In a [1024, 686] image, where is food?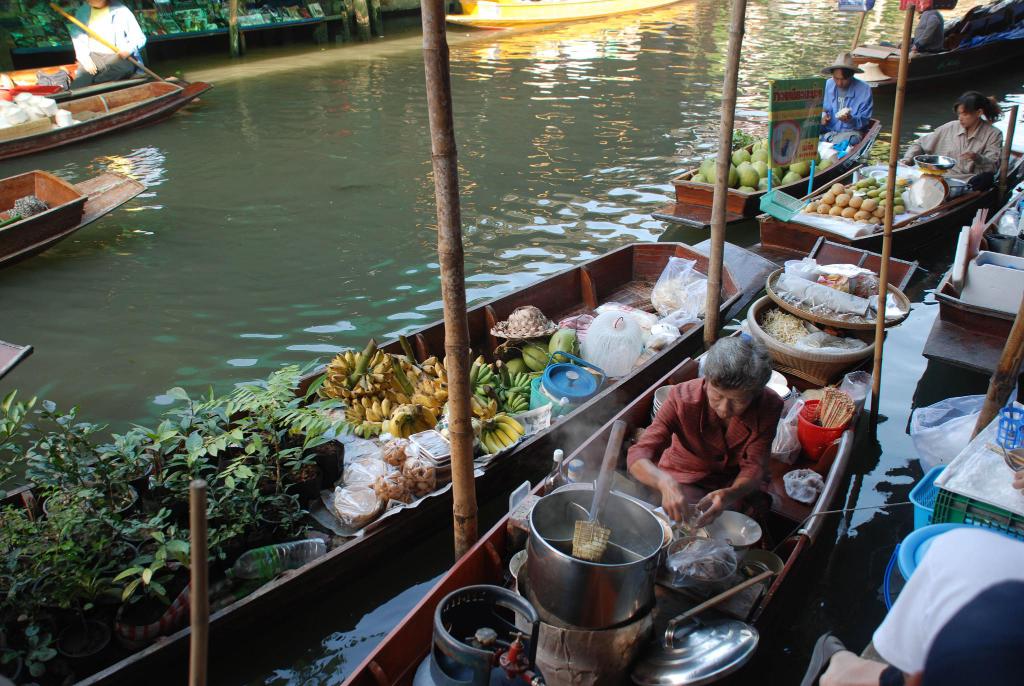
left=473, top=400, right=525, bottom=452.
